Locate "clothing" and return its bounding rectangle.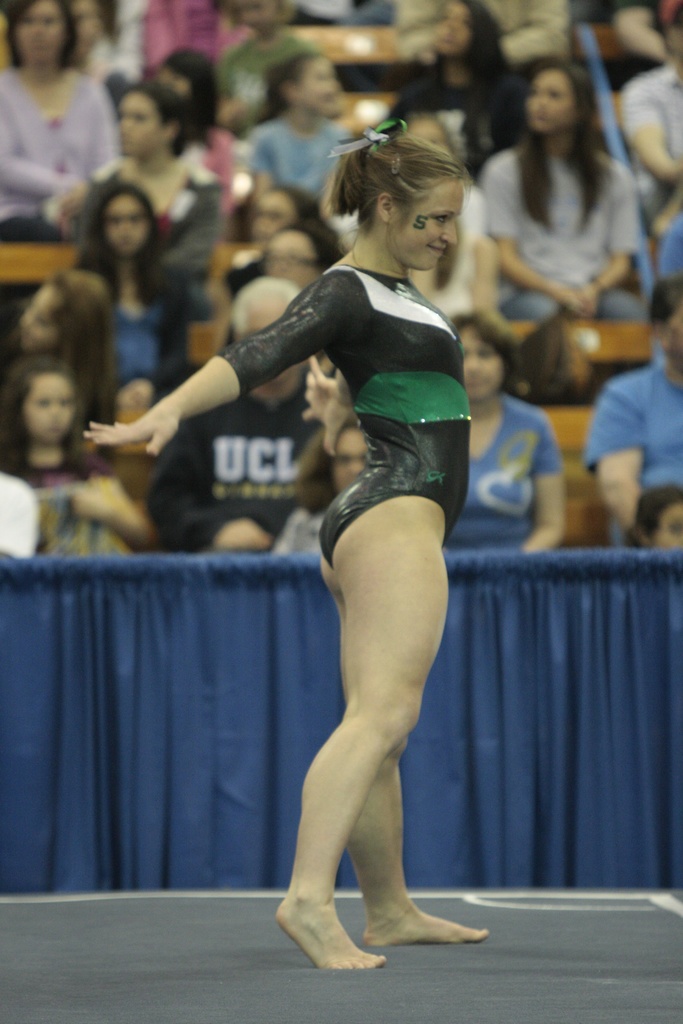
(0, 59, 141, 241).
